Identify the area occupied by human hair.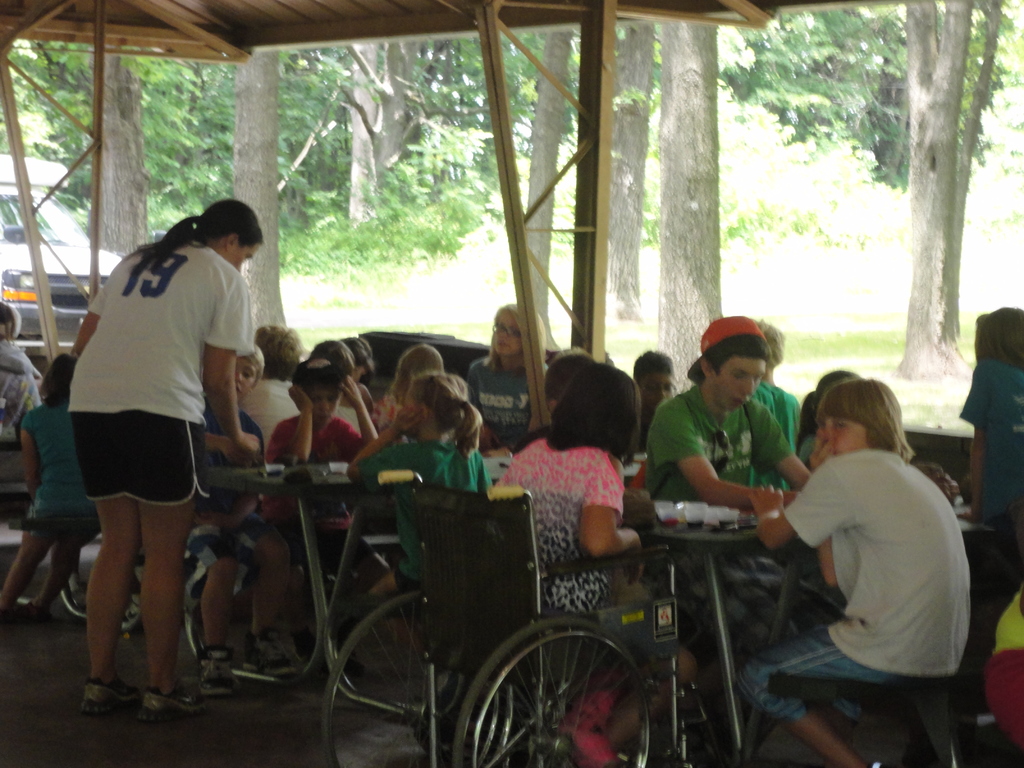
Area: left=794, top=364, right=856, bottom=452.
